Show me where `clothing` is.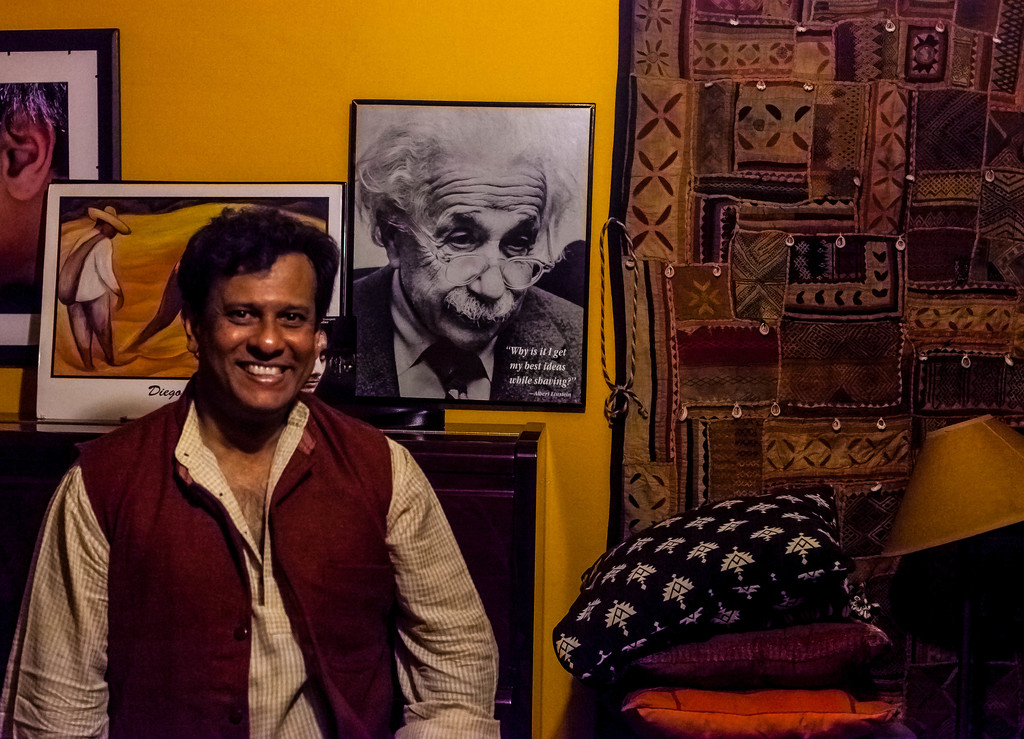
`clothing` is at box=[26, 329, 502, 738].
